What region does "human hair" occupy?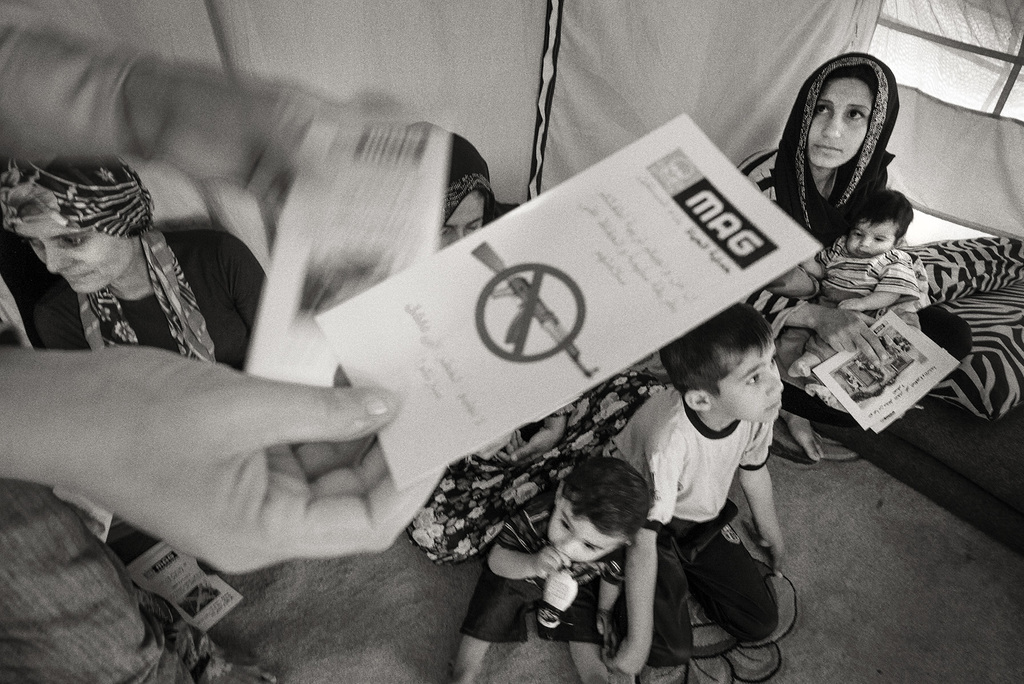
554 456 655 548.
